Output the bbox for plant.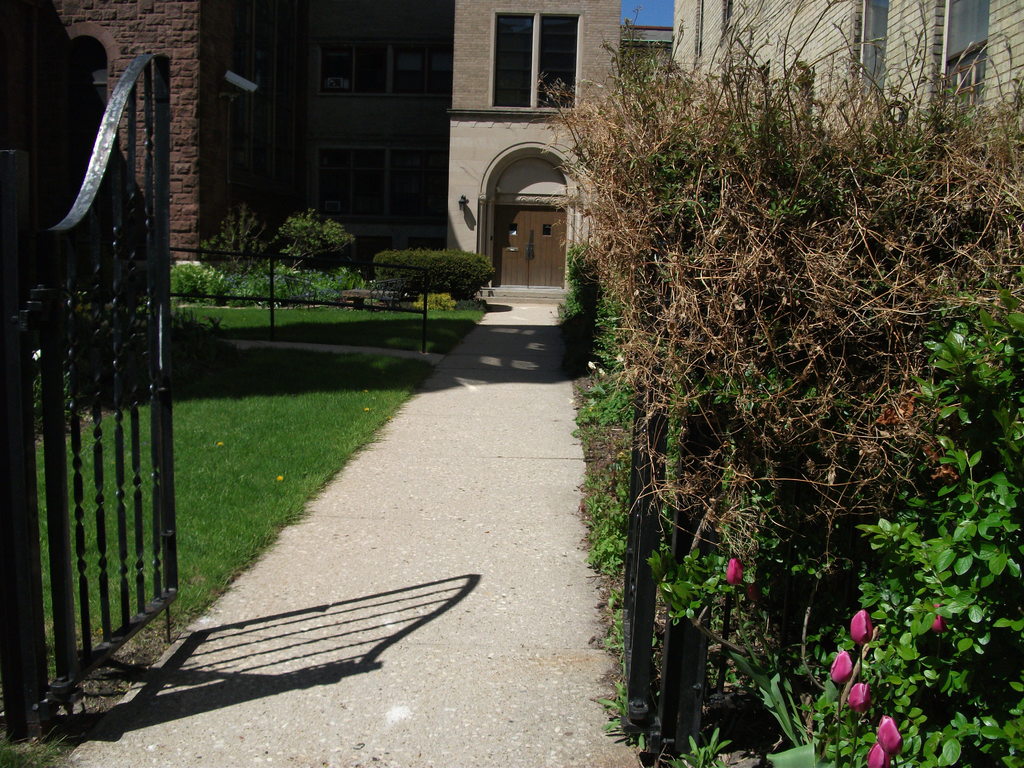
box=[372, 246, 495, 305].
